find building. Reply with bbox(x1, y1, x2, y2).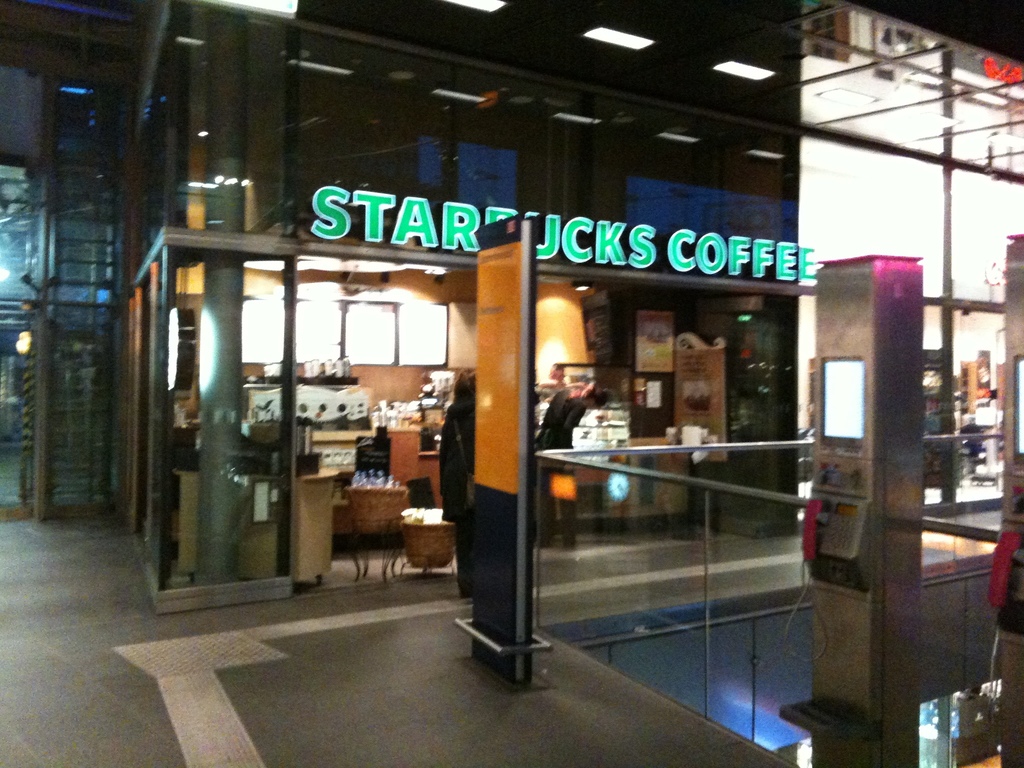
bbox(0, 0, 1023, 767).
